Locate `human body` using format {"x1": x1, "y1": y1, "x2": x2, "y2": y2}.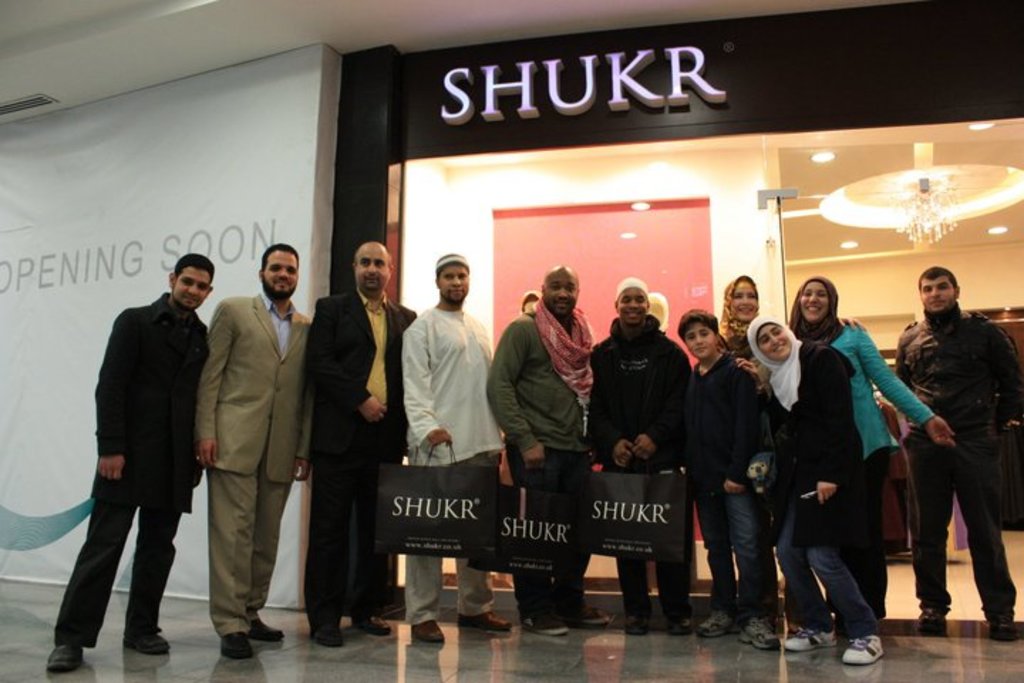
{"x1": 895, "y1": 252, "x2": 1011, "y2": 653}.
